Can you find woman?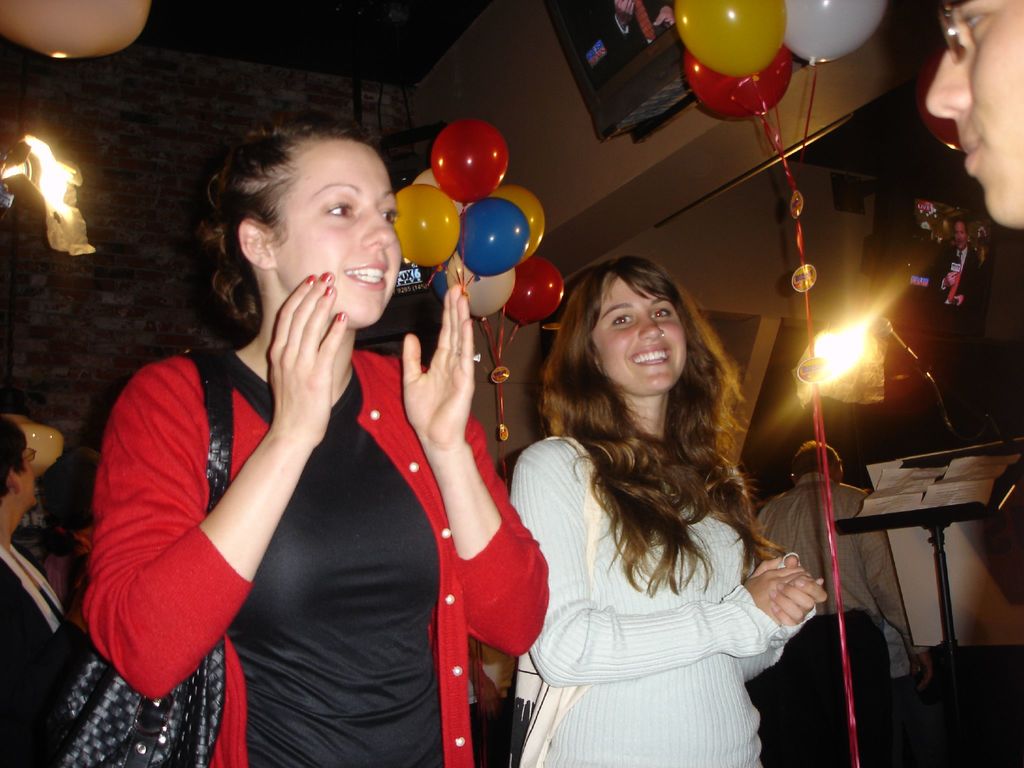
Yes, bounding box: (54,119,552,767).
